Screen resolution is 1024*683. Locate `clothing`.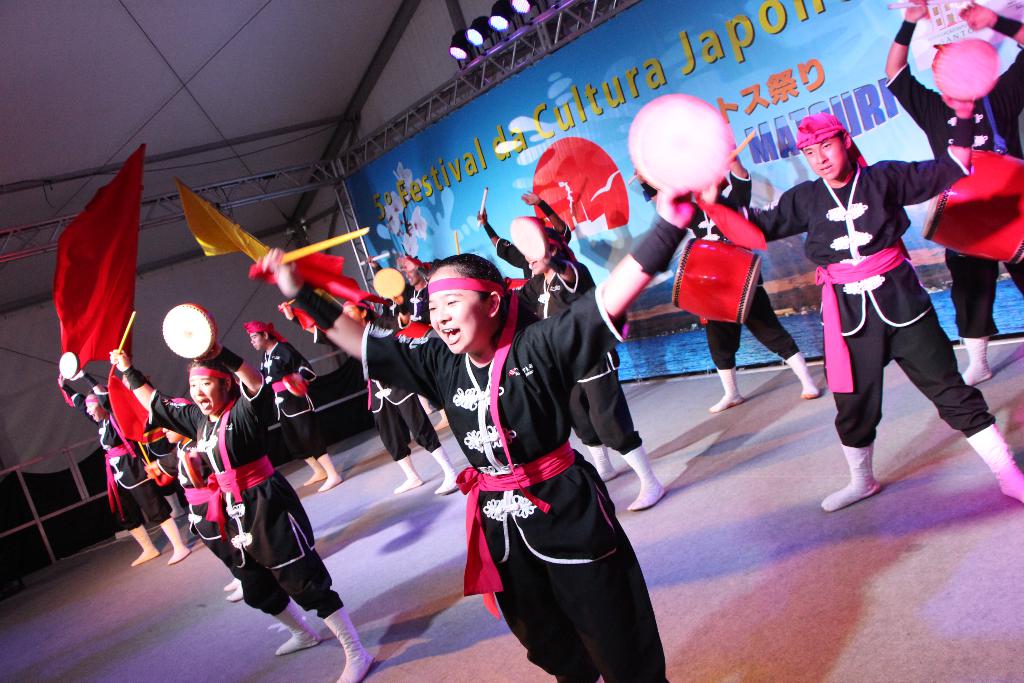
select_region(198, 393, 324, 634).
